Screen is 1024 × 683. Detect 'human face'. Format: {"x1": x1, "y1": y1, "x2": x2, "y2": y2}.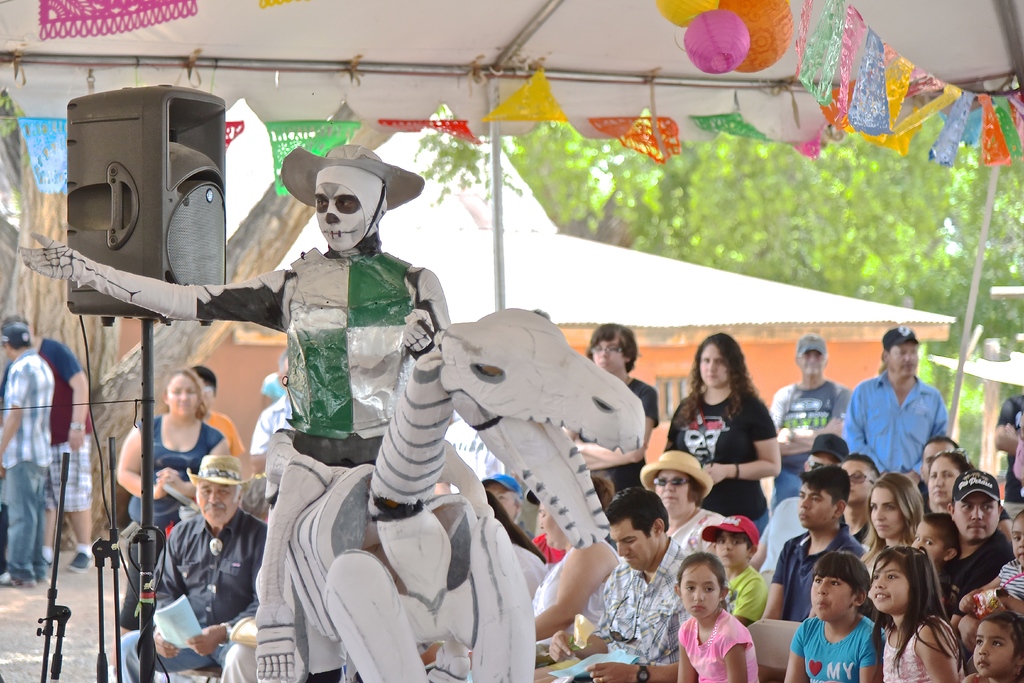
{"x1": 490, "y1": 483, "x2": 518, "y2": 525}.
